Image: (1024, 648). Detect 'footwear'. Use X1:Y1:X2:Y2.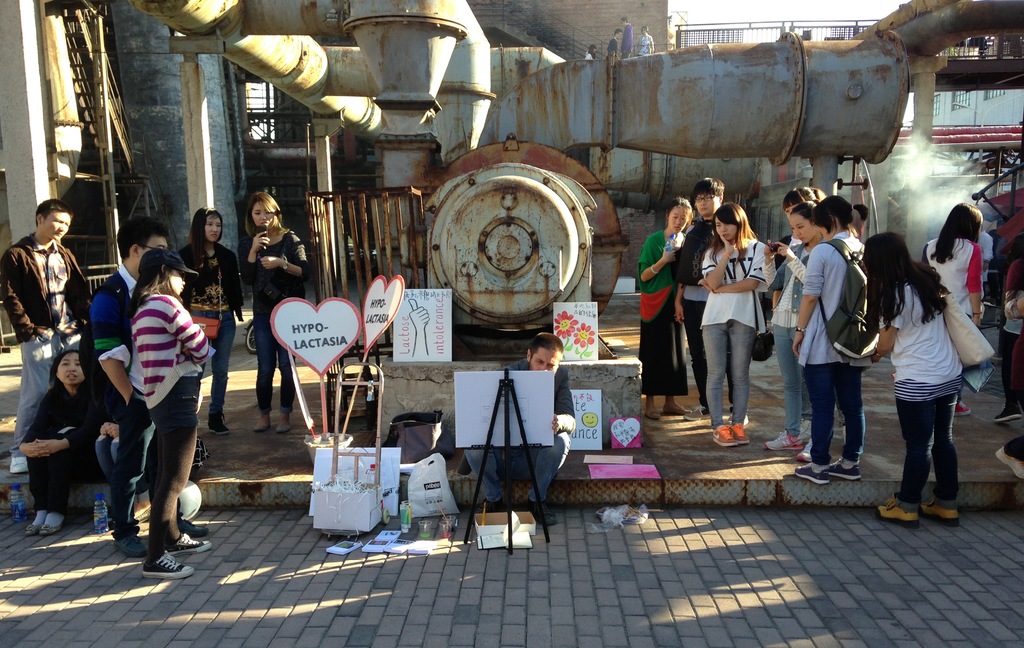
792:470:835:484.
